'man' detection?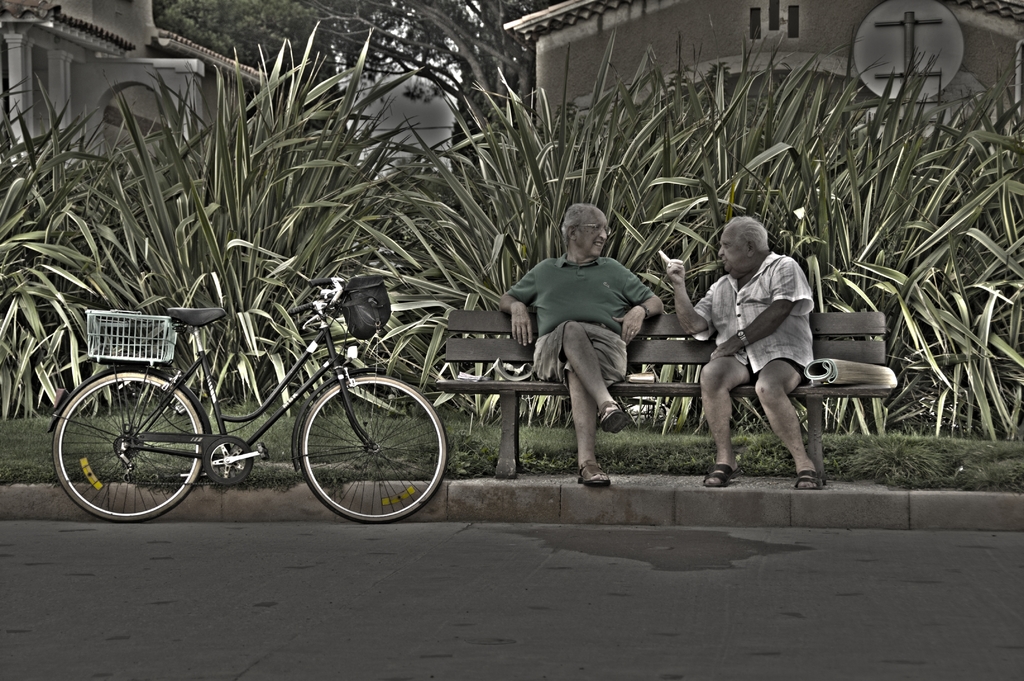
<region>688, 209, 845, 494</region>
